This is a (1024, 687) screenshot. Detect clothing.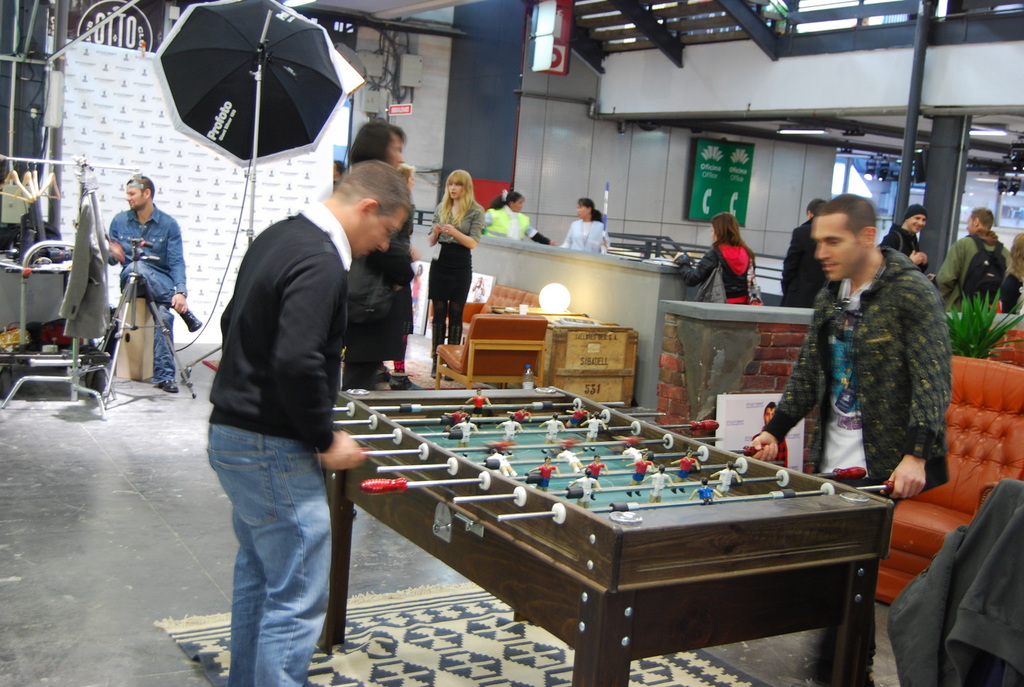
559,450,581,466.
